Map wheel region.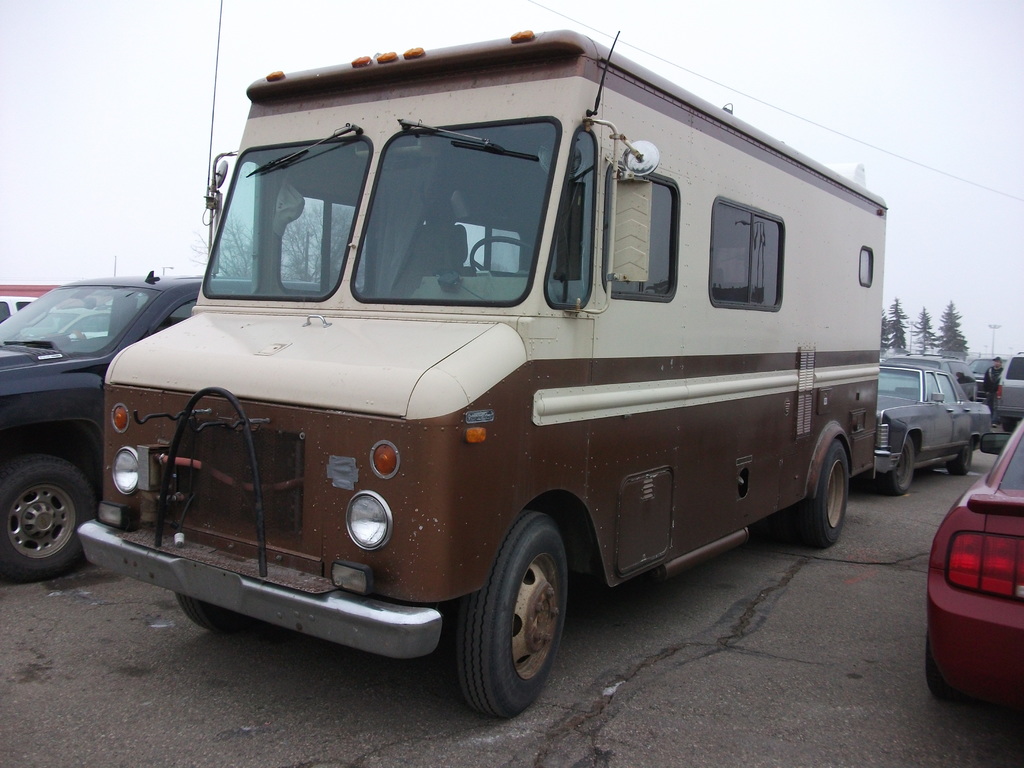
Mapped to <bbox>176, 595, 255, 636</bbox>.
